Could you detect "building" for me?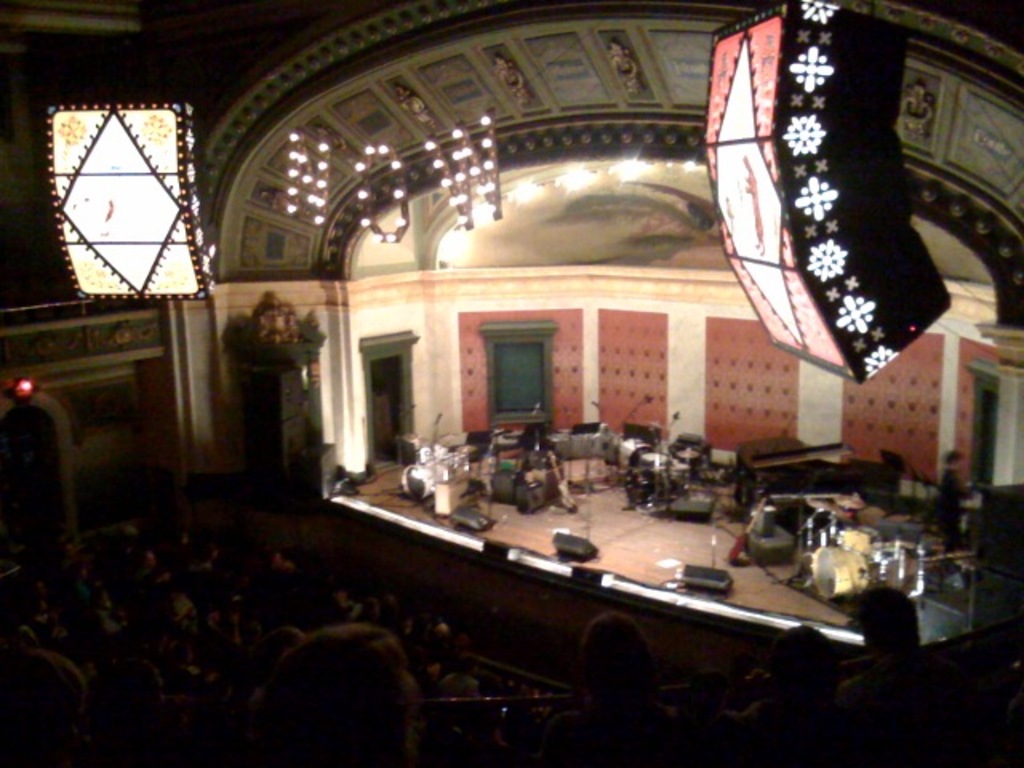
Detection result: detection(0, 0, 1022, 766).
